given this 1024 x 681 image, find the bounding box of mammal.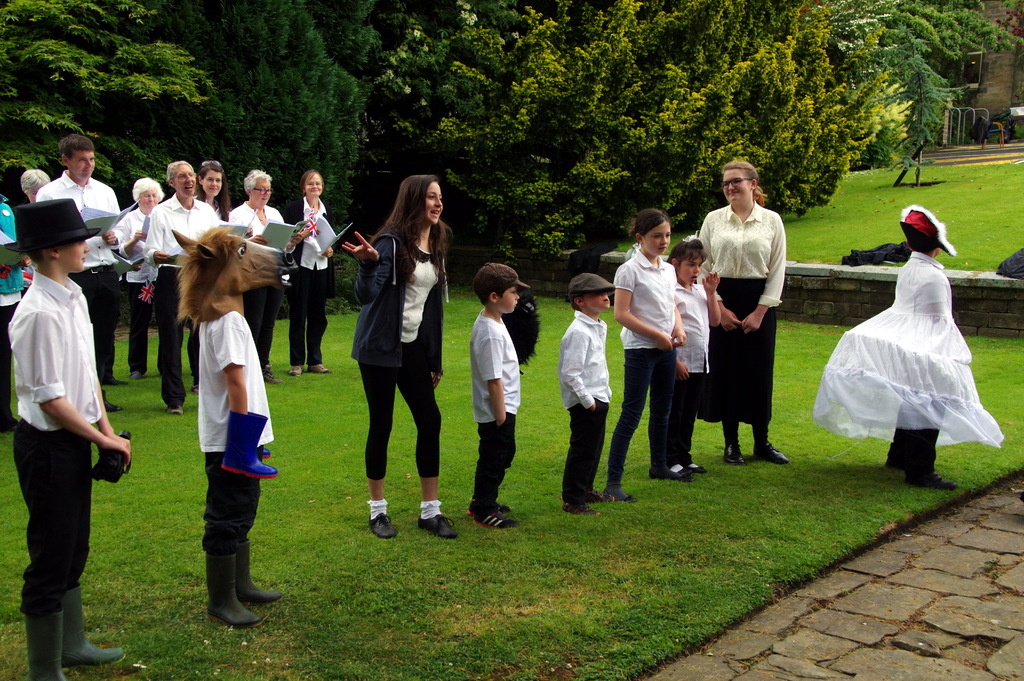
605,208,695,503.
